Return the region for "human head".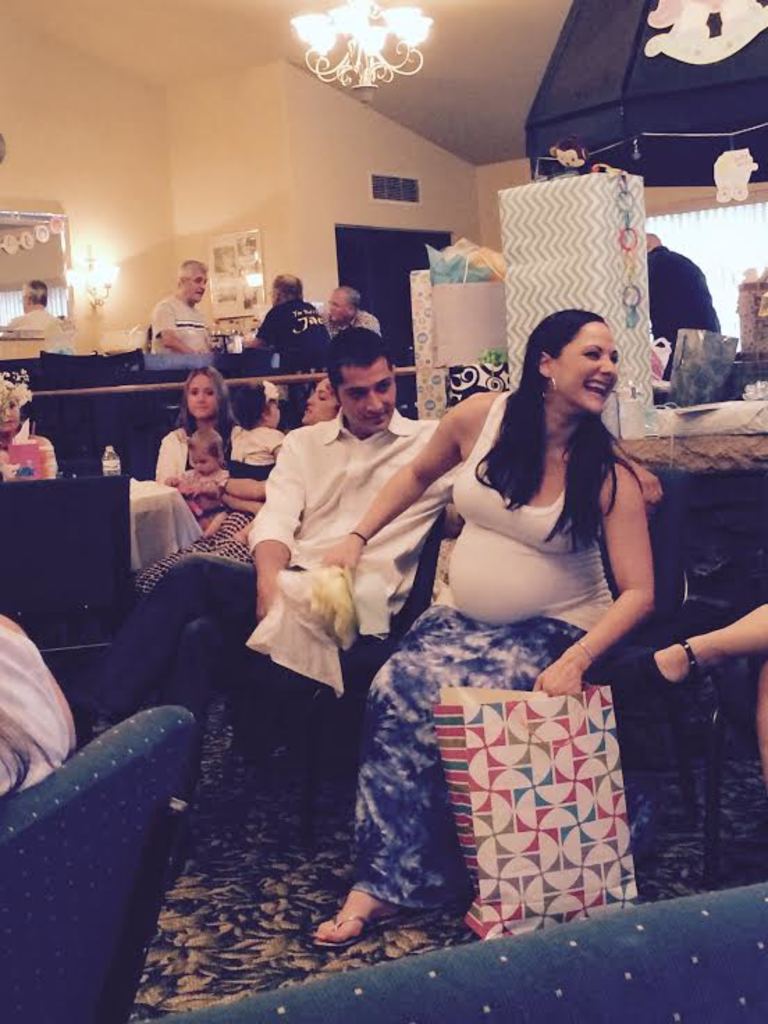
region(173, 262, 207, 301).
